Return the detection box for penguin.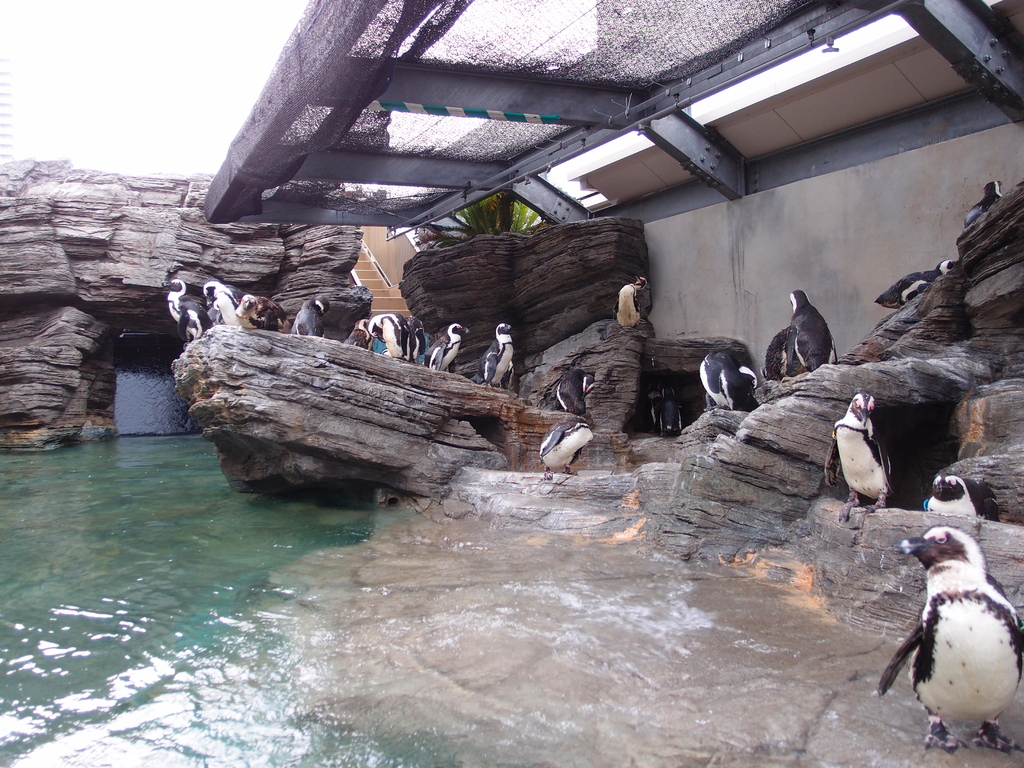
pyautogui.locateOnScreen(163, 276, 186, 317).
